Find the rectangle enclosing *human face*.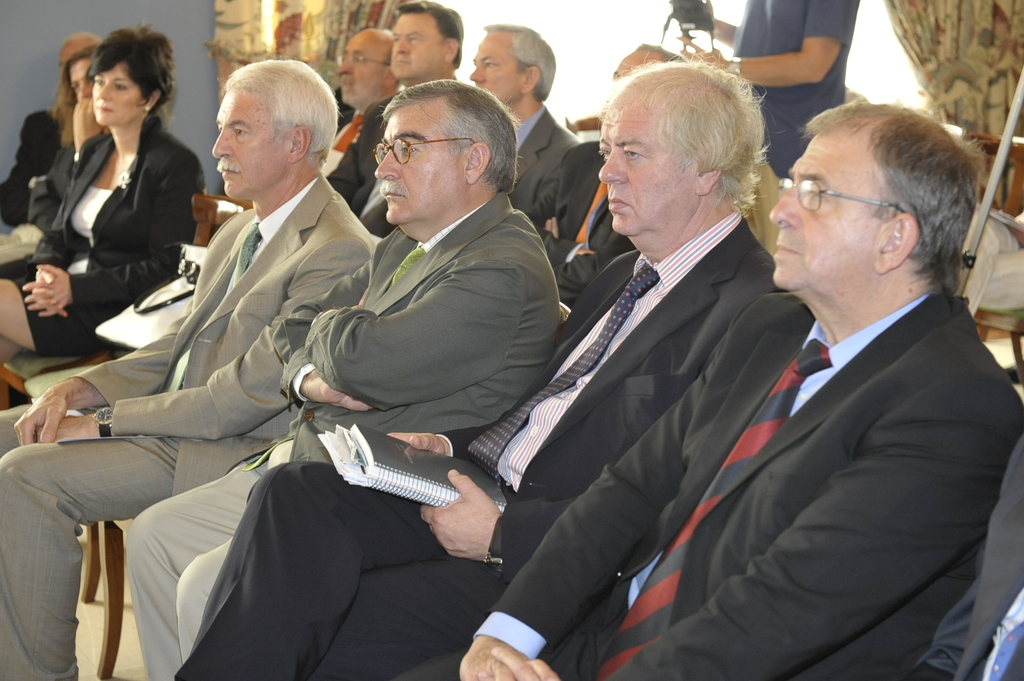
l=376, t=108, r=467, b=226.
